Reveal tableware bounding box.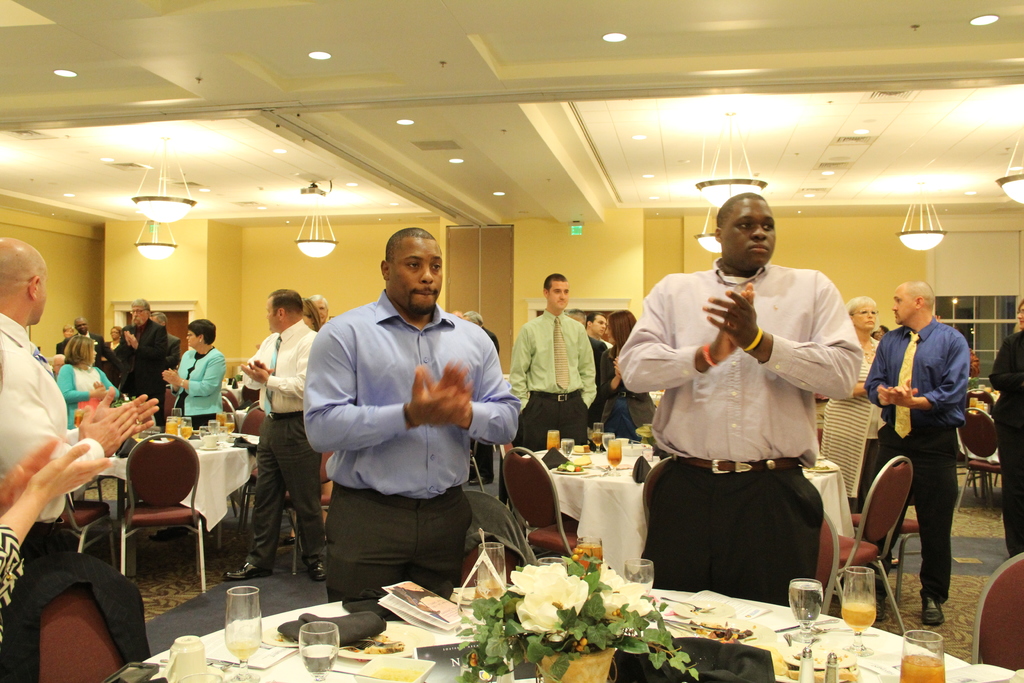
Revealed: Rect(616, 436, 630, 450).
